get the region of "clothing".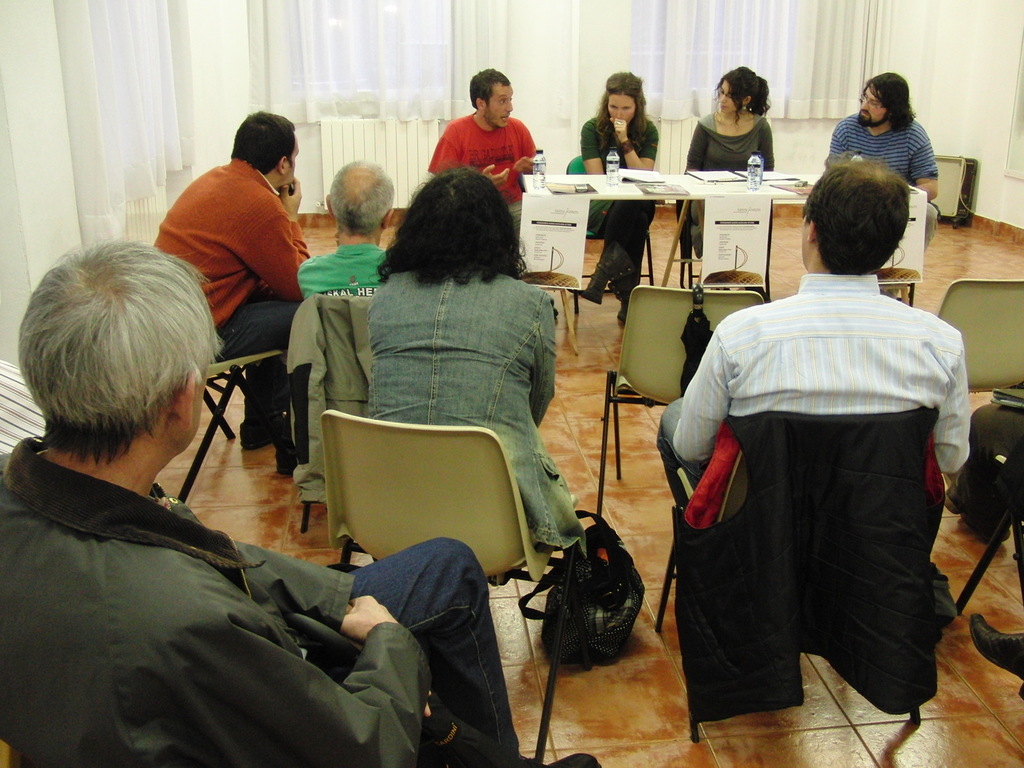
detection(364, 271, 591, 575).
